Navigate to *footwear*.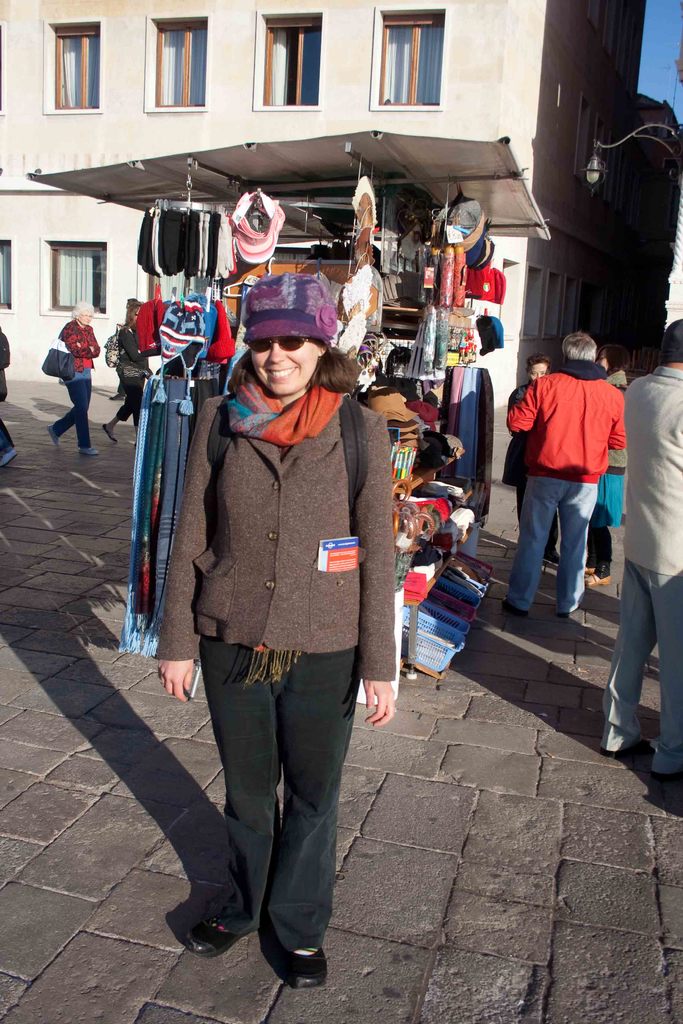
Navigation target: left=601, top=737, right=650, bottom=758.
